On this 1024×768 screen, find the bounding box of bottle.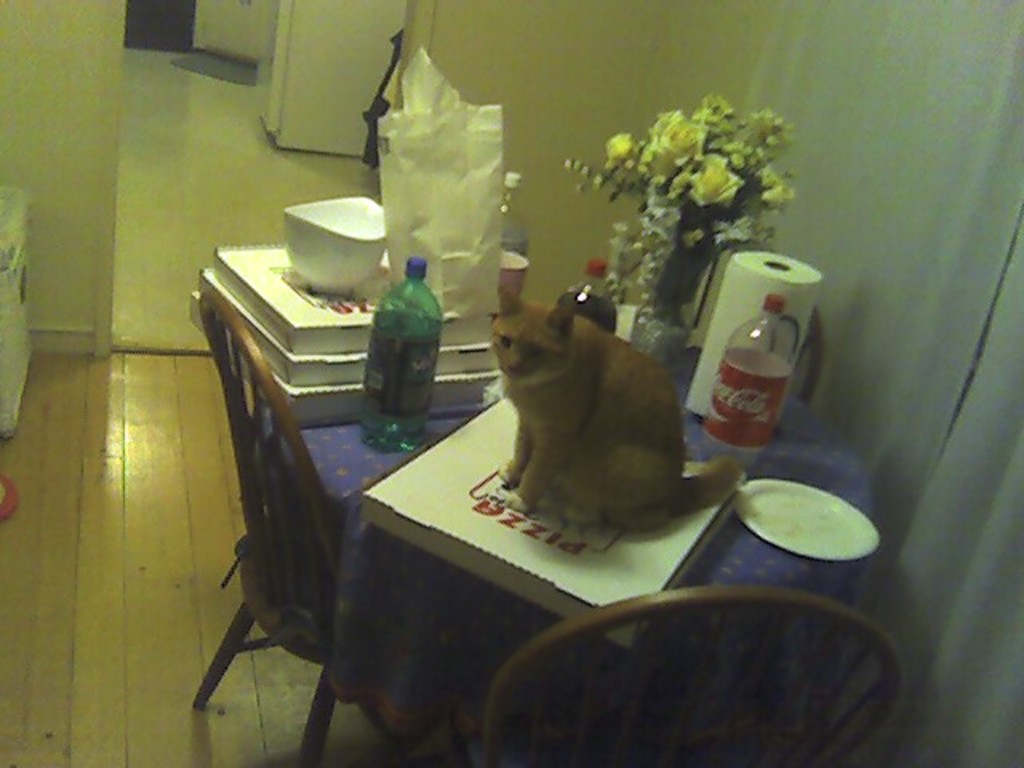
Bounding box: <bbox>690, 288, 794, 482</bbox>.
